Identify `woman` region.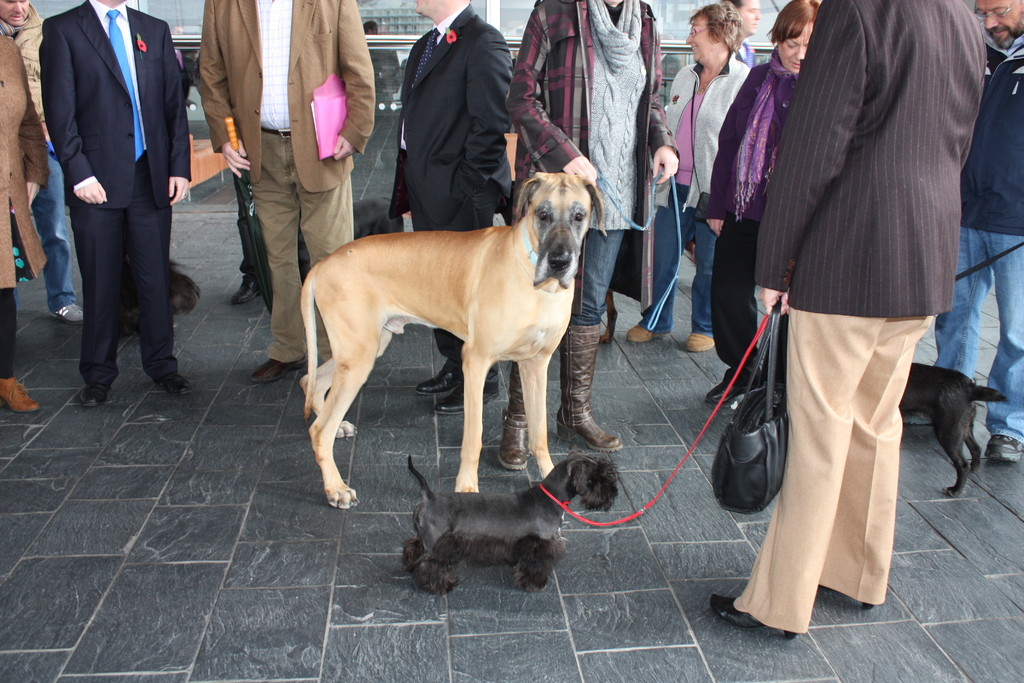
Region: left=714, top=0, right=819, bottom=404.
